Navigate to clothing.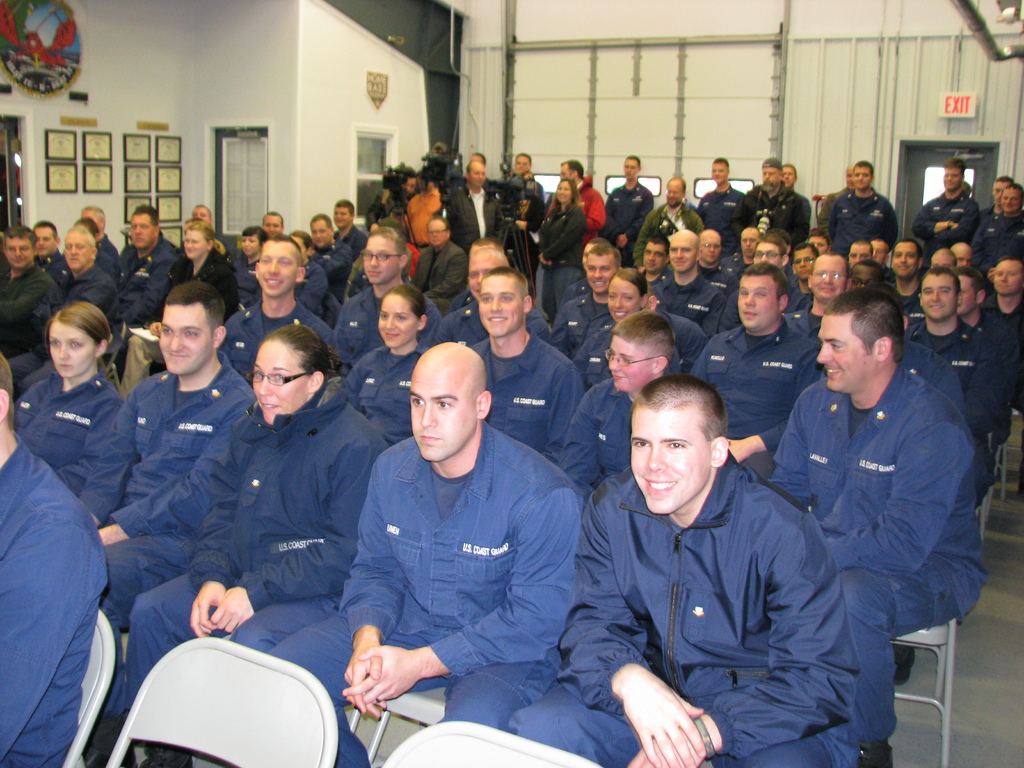
Navigation target: 791/185/807/233.
